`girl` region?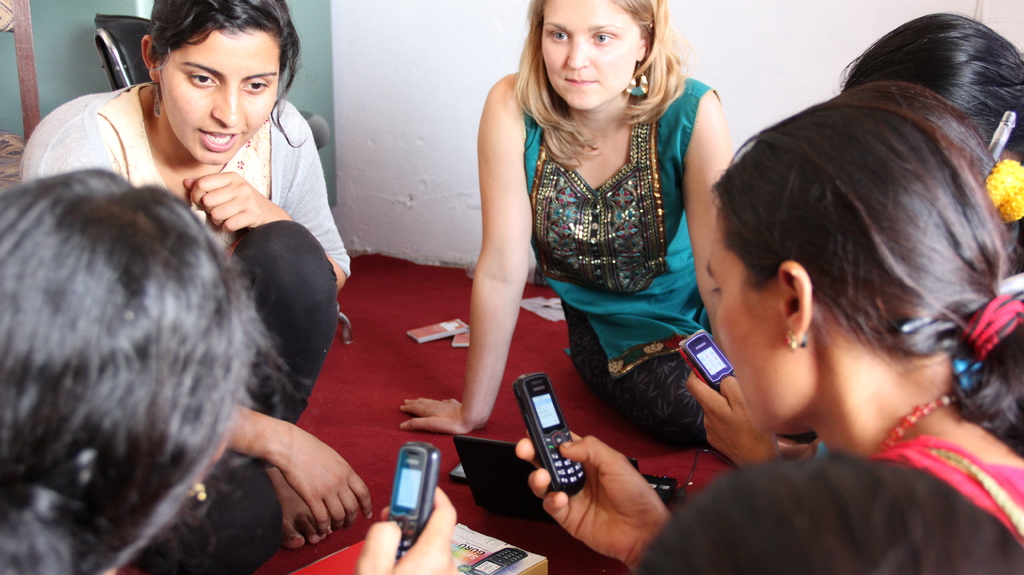
13,0,378,554
